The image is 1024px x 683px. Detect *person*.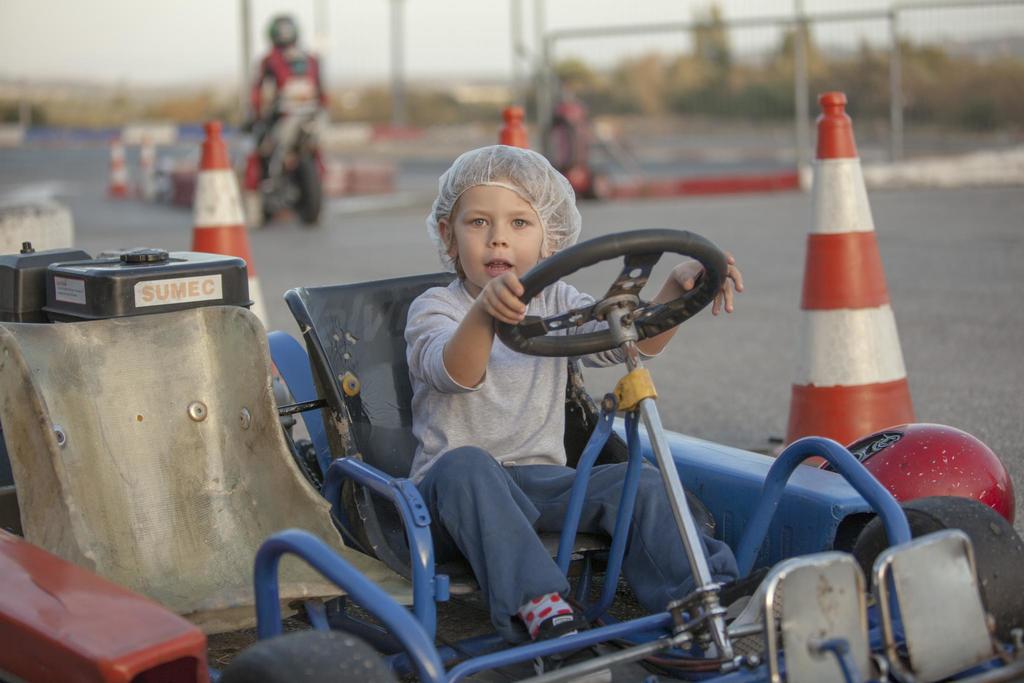
Detection: x1=409 y1=142 x2=745 y2=682.
